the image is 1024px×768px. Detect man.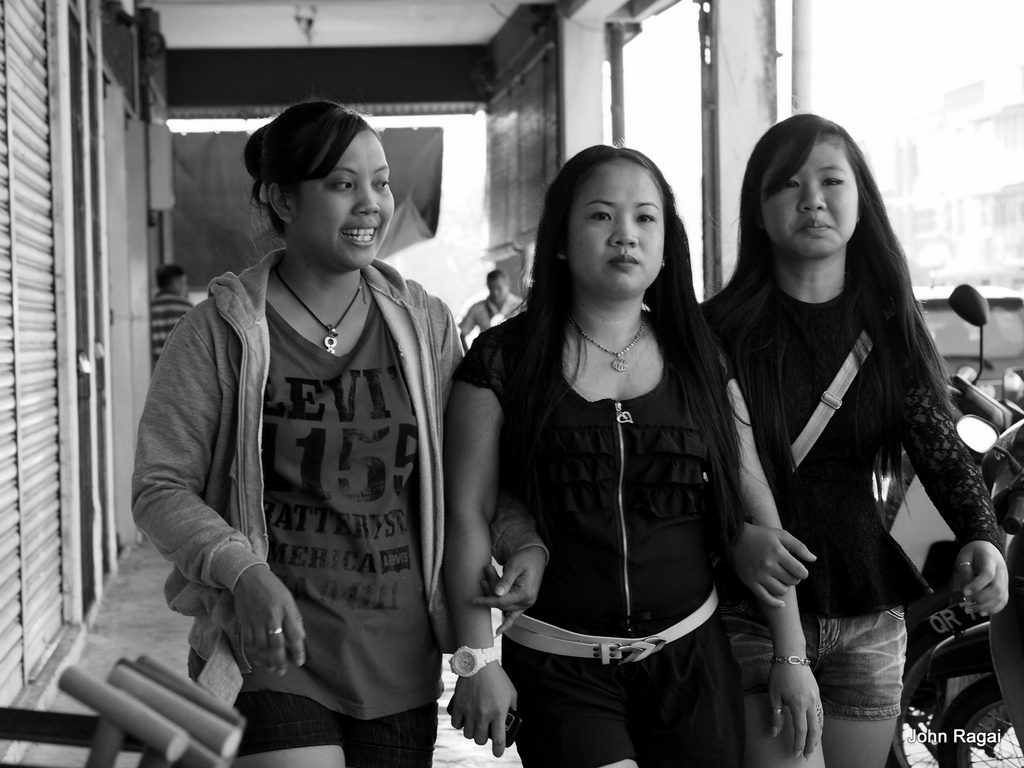
Detection: 127, 85, 464, 751.
